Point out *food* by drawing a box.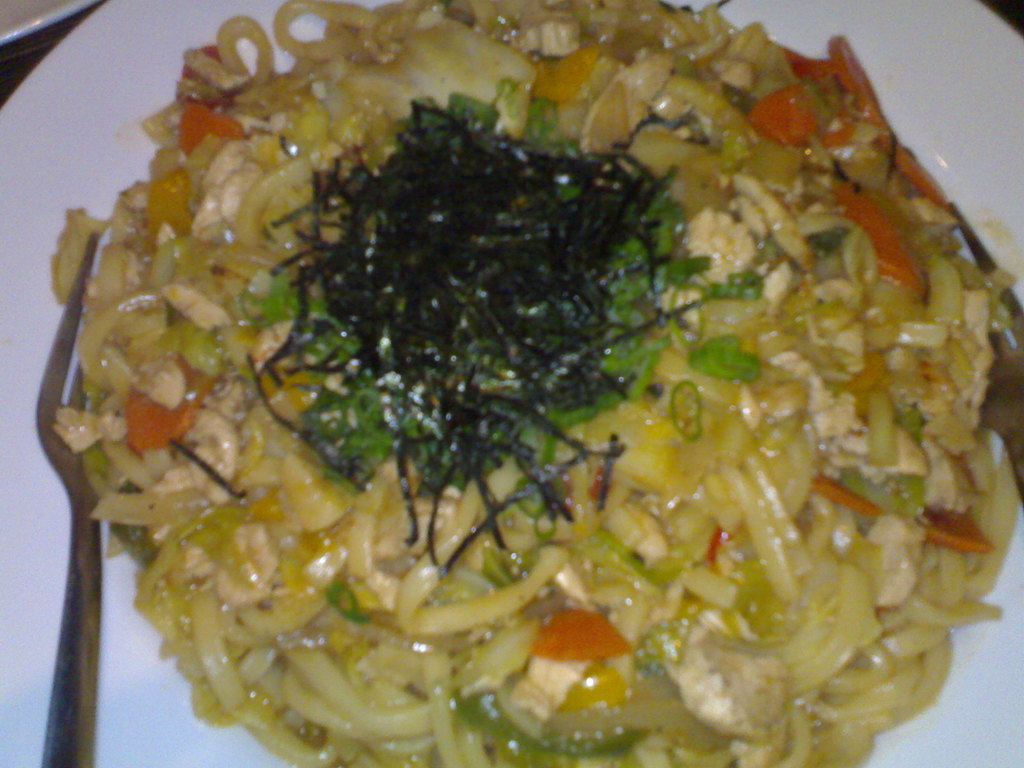
<bbox>39, 8, 996, 762</bbox>.
